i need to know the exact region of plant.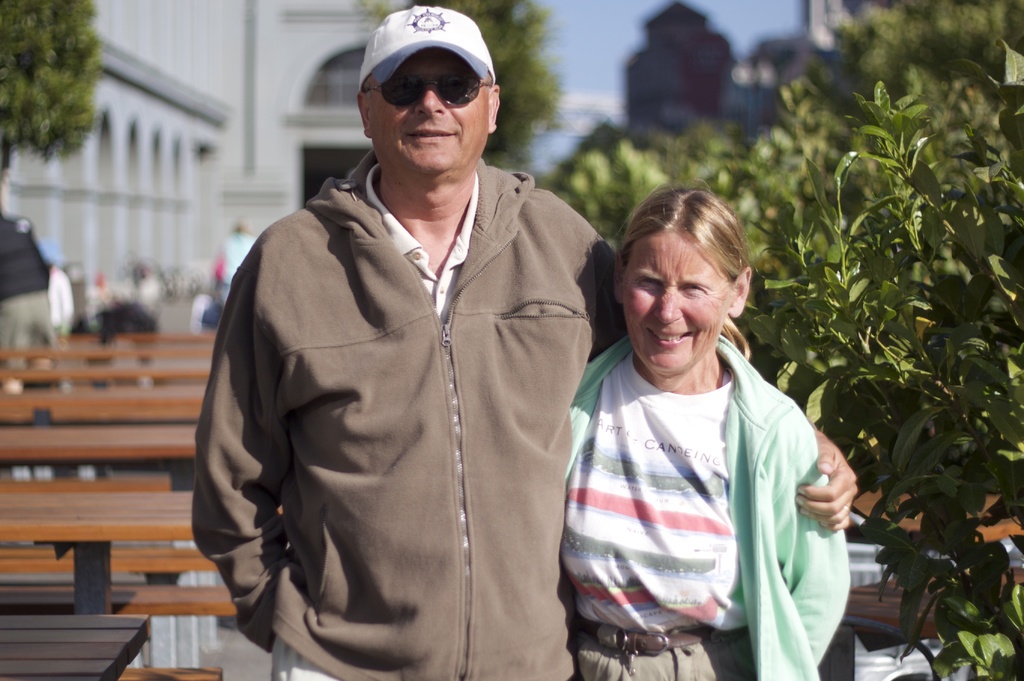
Region: 0,0,106,207.
